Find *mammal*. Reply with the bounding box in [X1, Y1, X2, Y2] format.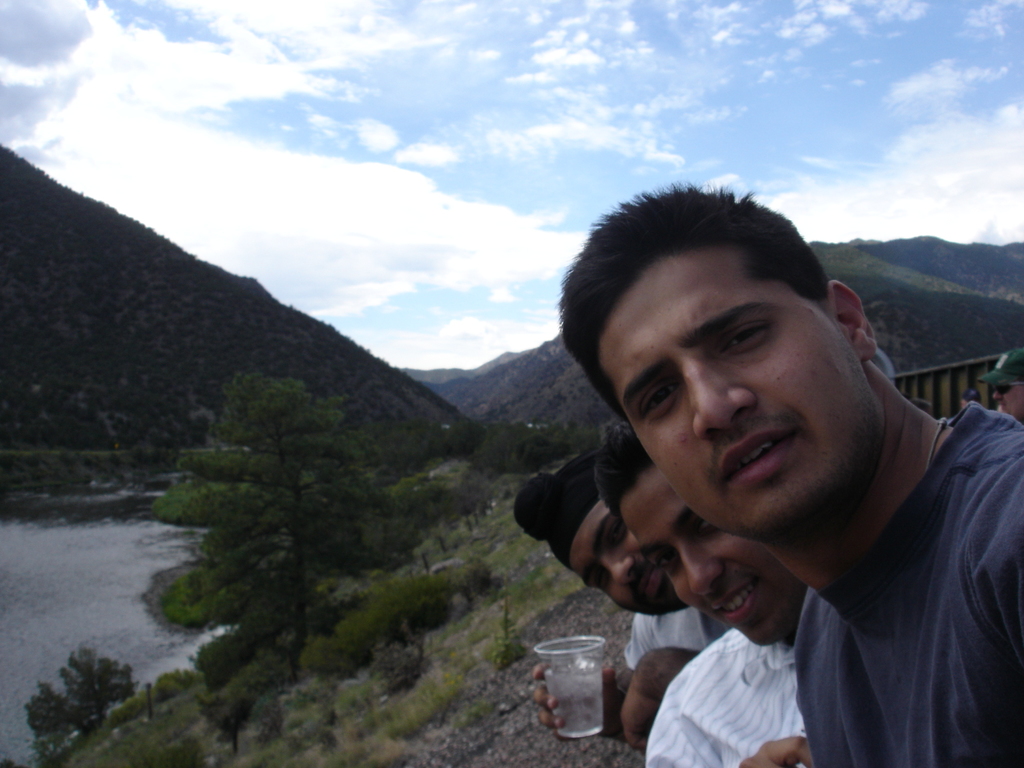
[474, 220, 1023, 760].
